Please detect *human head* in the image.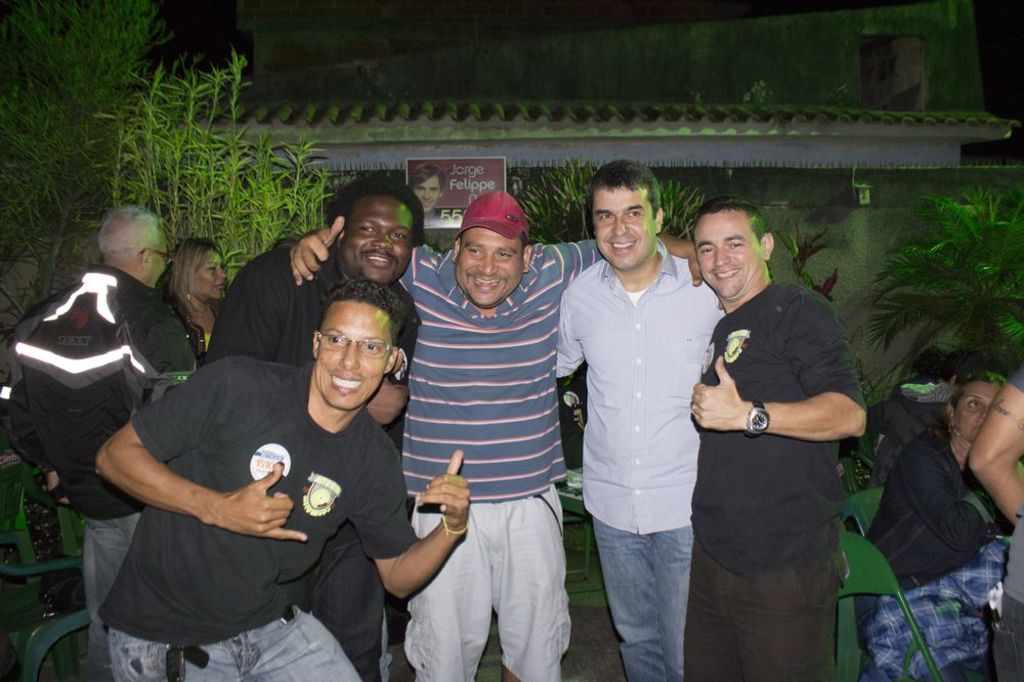
l=311, t=276, r=409, b=419.
